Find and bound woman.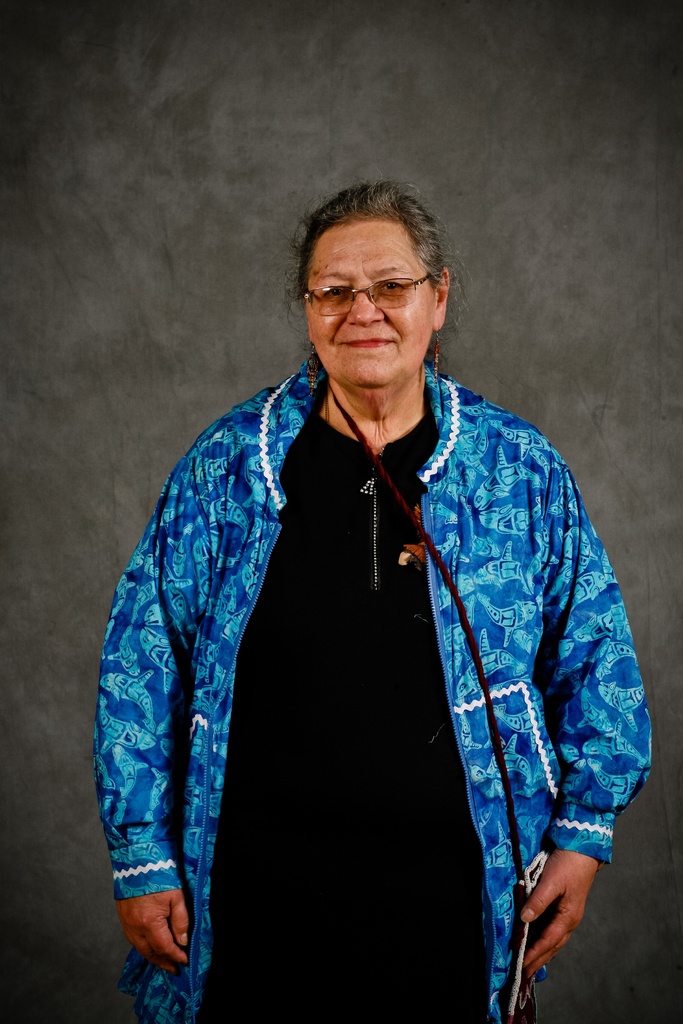
Bound: x1=85 y1=183 x2=648 y2=998.
